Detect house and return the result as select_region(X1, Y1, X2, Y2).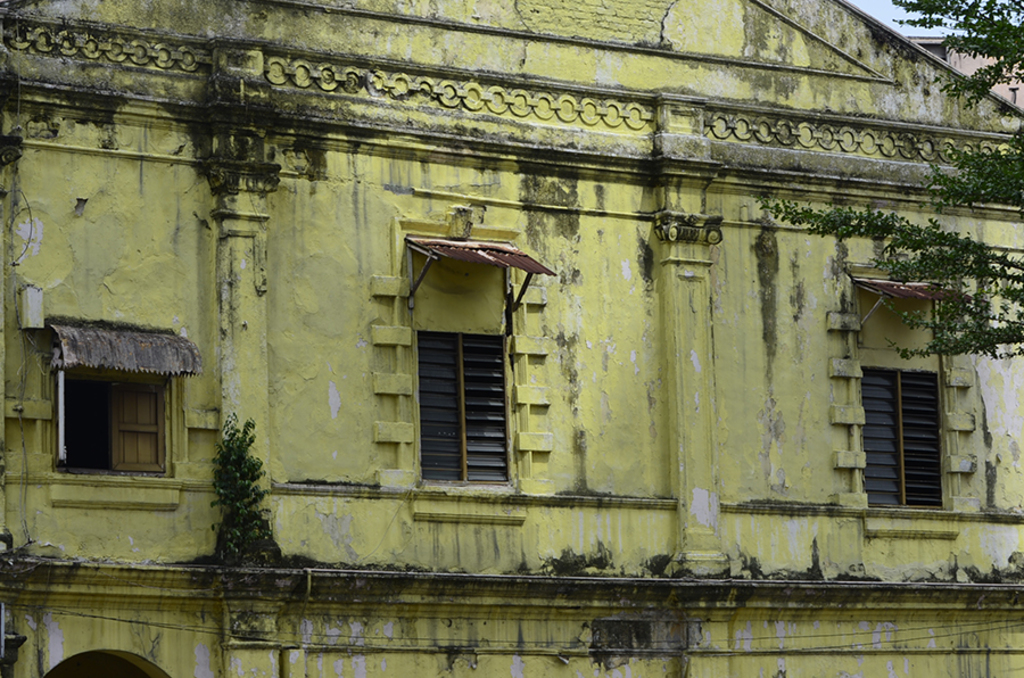
select_region(0, 0, 1023, 677).
